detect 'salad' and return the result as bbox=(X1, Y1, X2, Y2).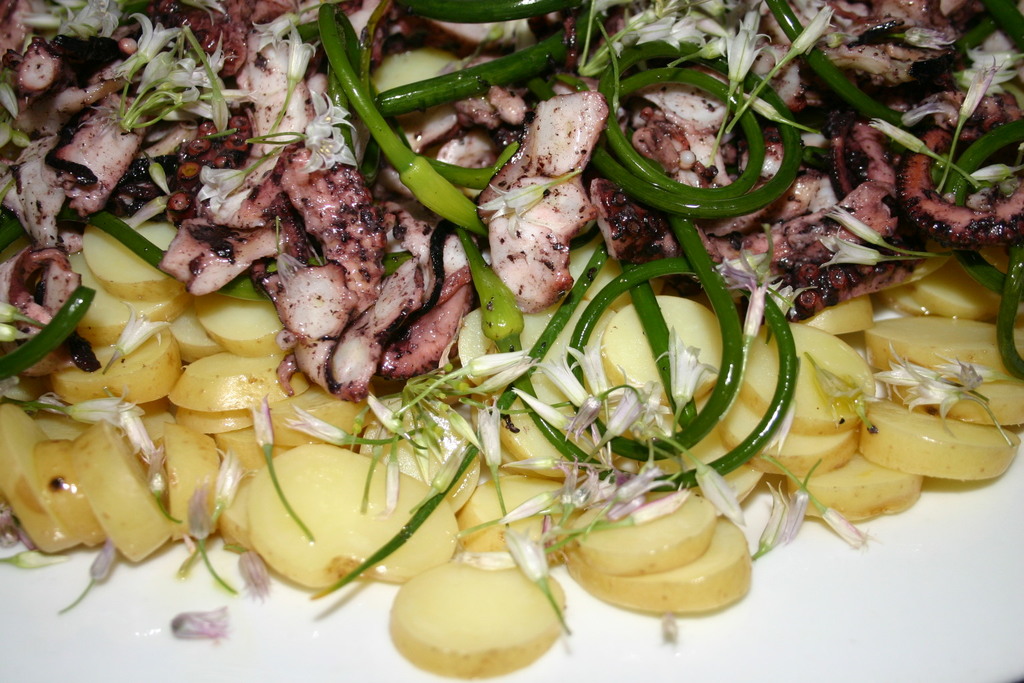
bbox=(0, 0, 1023, 674).
